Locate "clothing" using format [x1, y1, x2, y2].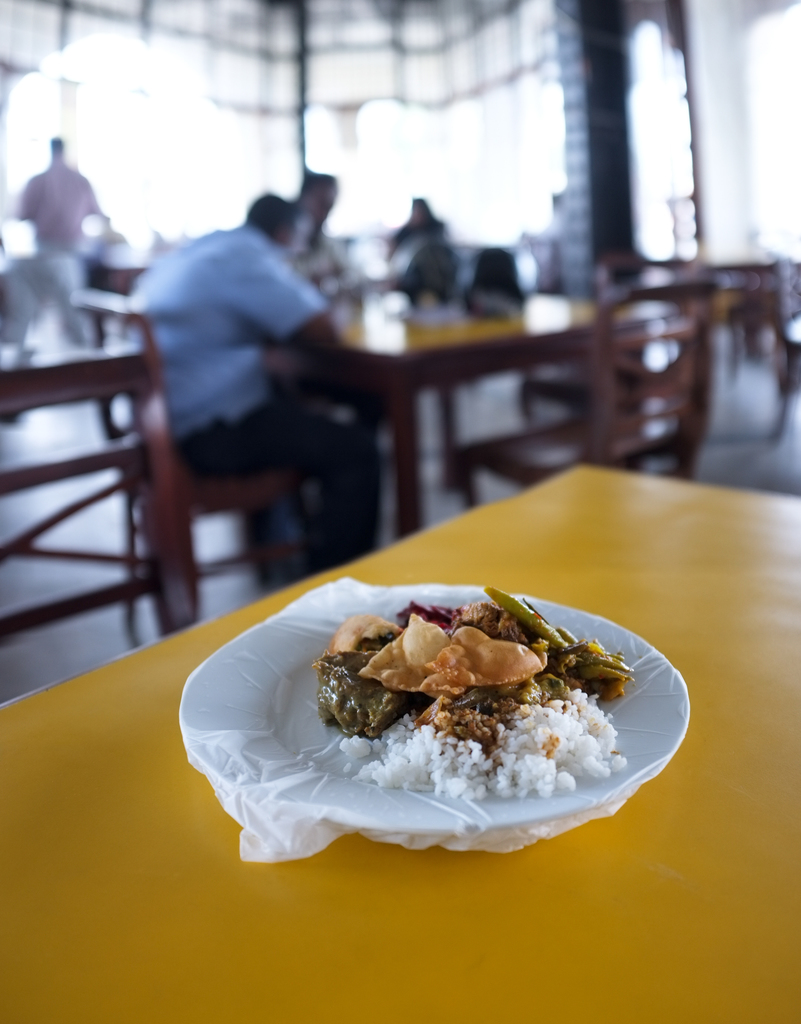
[378, 223, 473, 301].
